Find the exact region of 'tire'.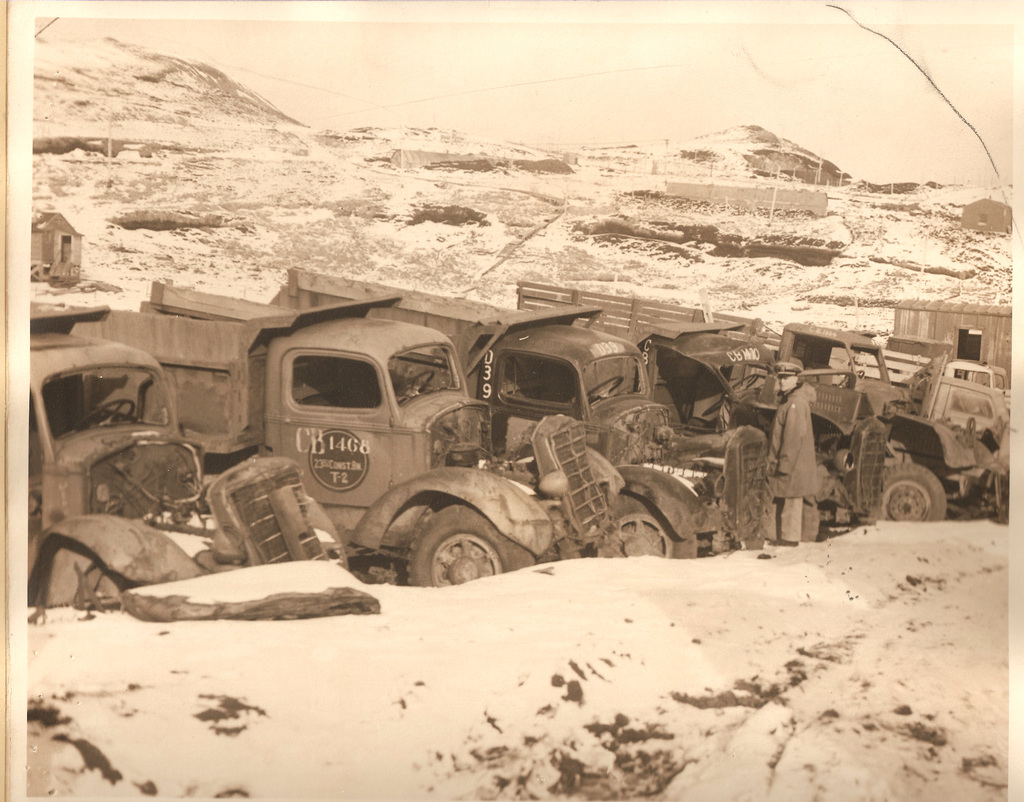
Exact region: bbox=(865, 456, 949, 521).
